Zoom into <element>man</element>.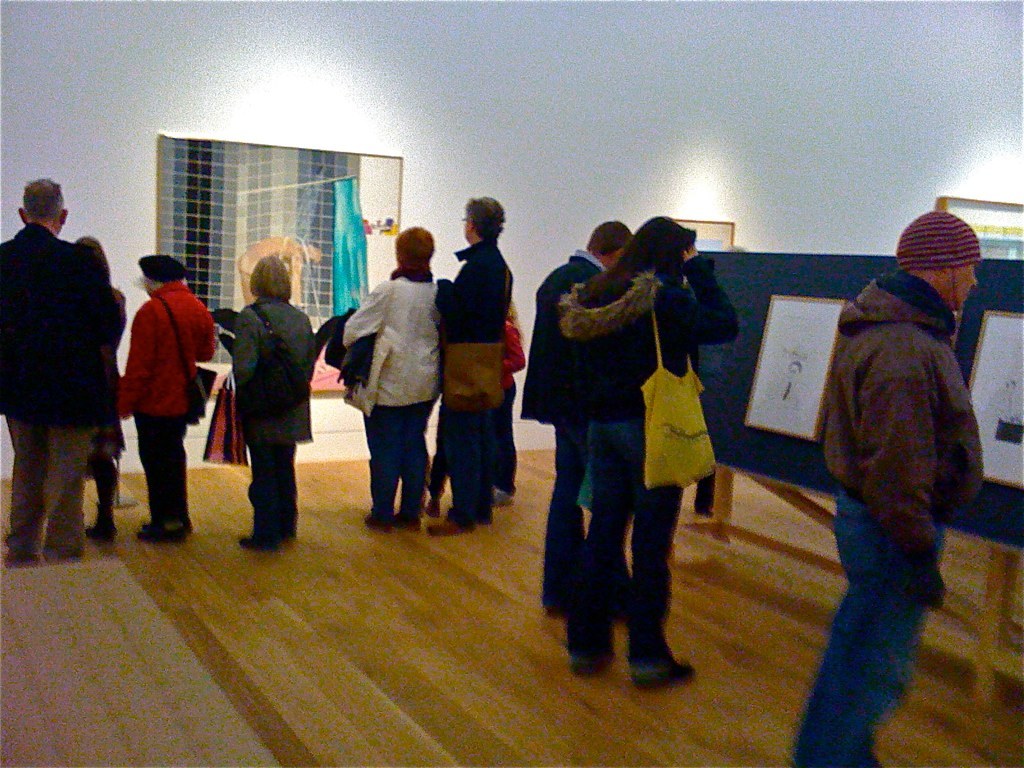
Zoom target: x1=0, y1=178, x2=122, y2=572.
